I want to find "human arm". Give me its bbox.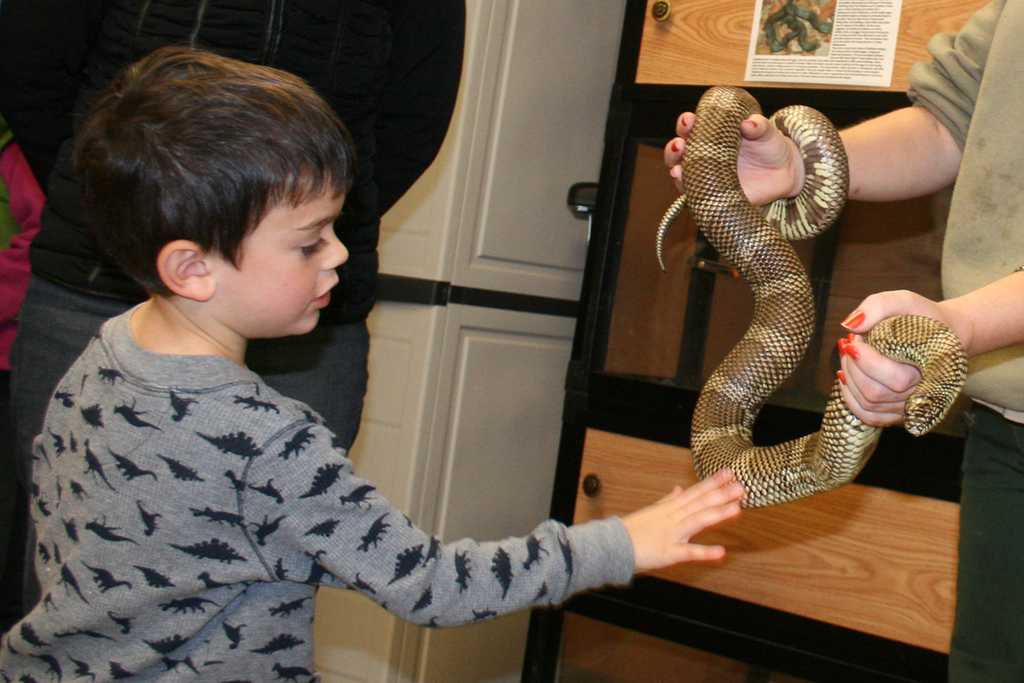
<box>824,257,1023,428</box>.
